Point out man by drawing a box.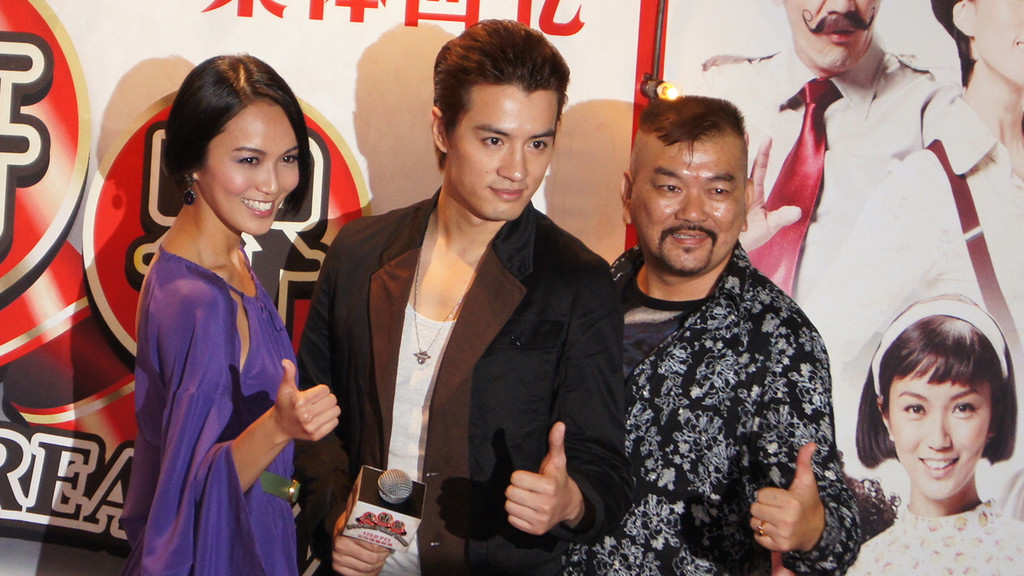
locate(560, 71, 857, 561).
